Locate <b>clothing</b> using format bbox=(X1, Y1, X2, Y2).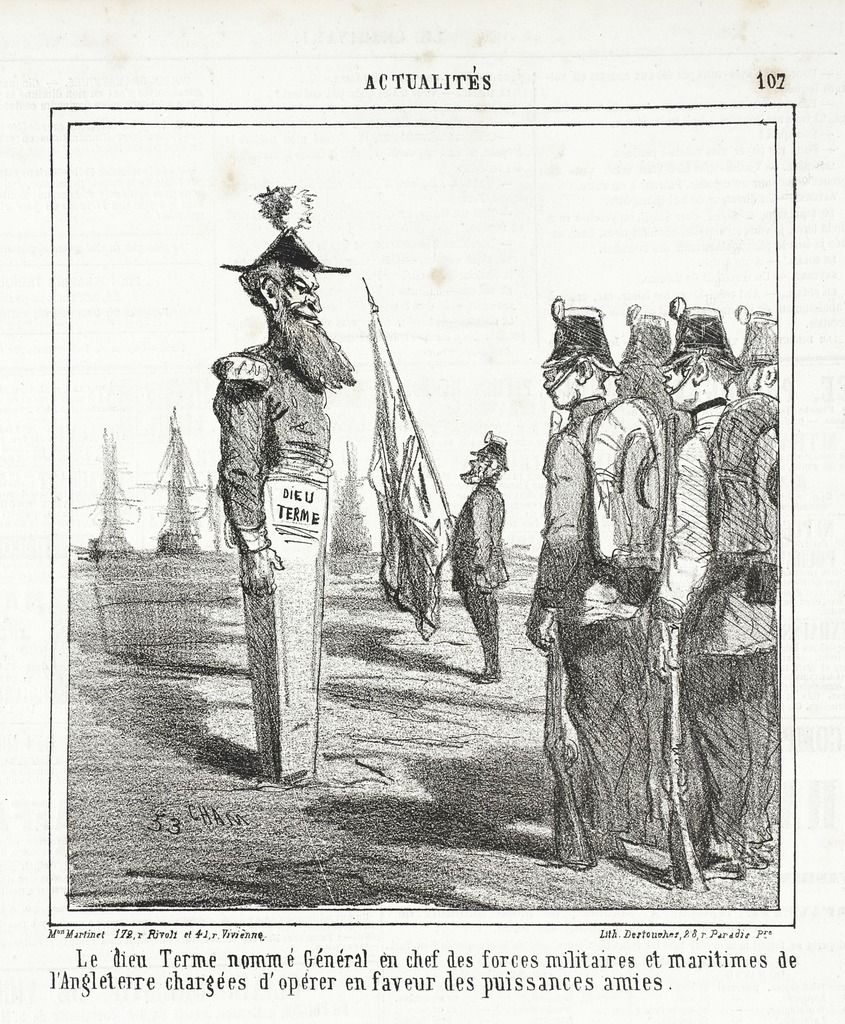
bbox=(673, 395, 785, 855).
